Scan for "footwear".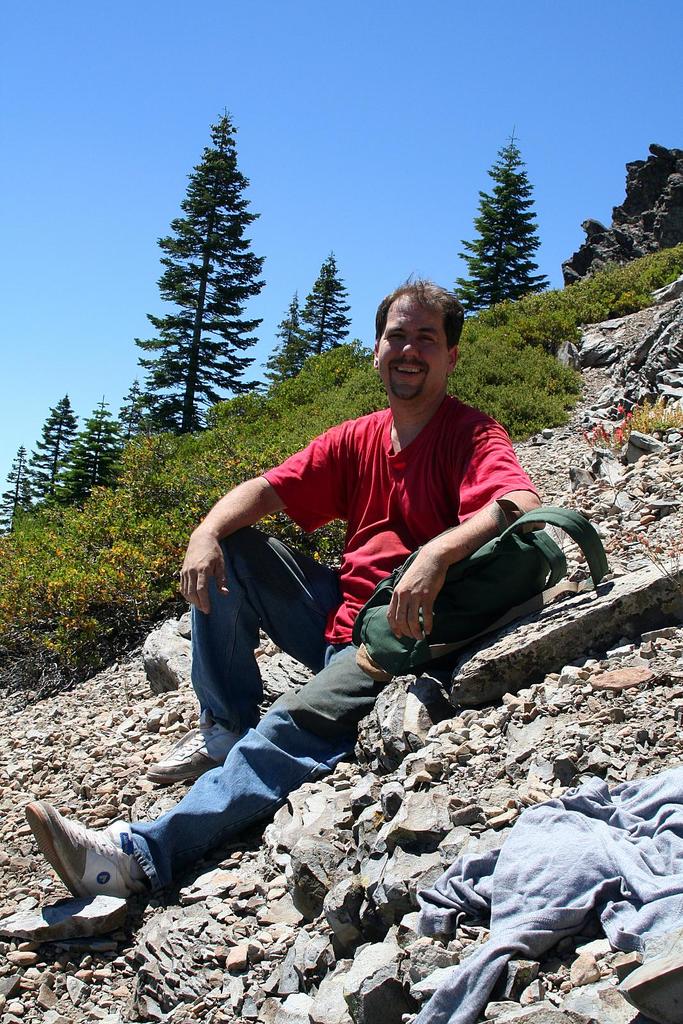
Scan result: [134,726,218,786].
